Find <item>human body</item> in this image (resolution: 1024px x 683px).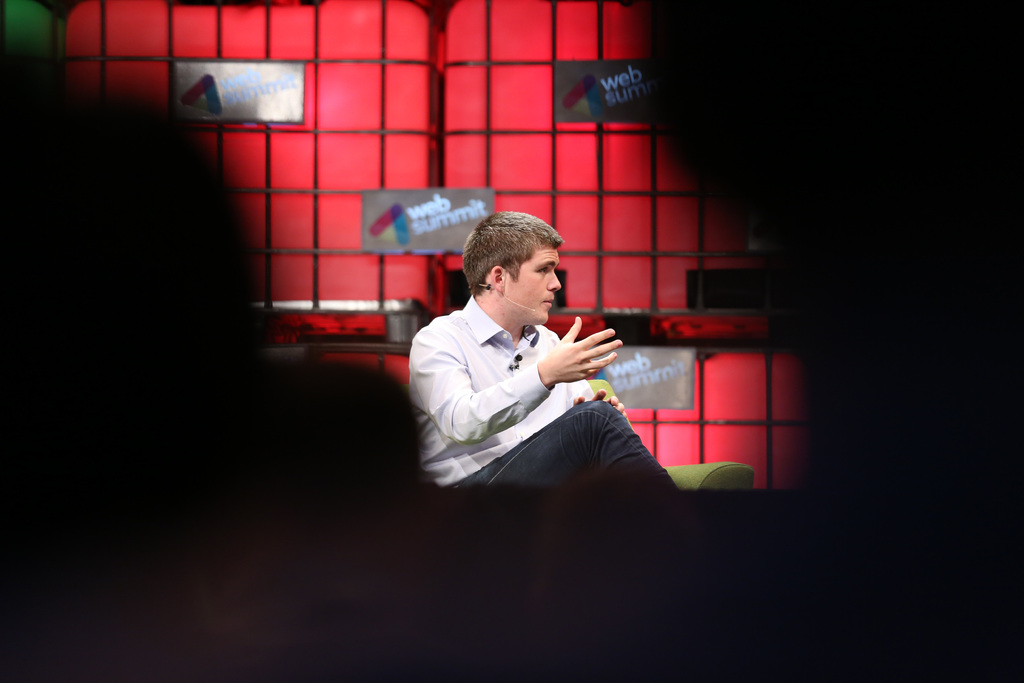
bbox(408, 233, 673, 522).
